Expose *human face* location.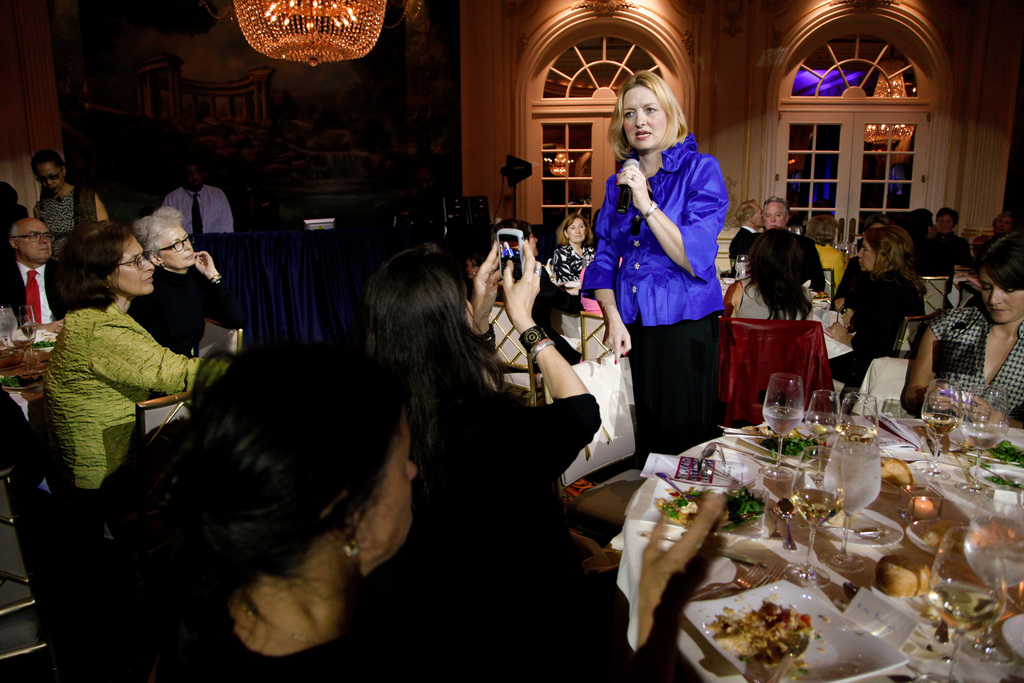
Exposed at box=[164, 226, 198, 269].
